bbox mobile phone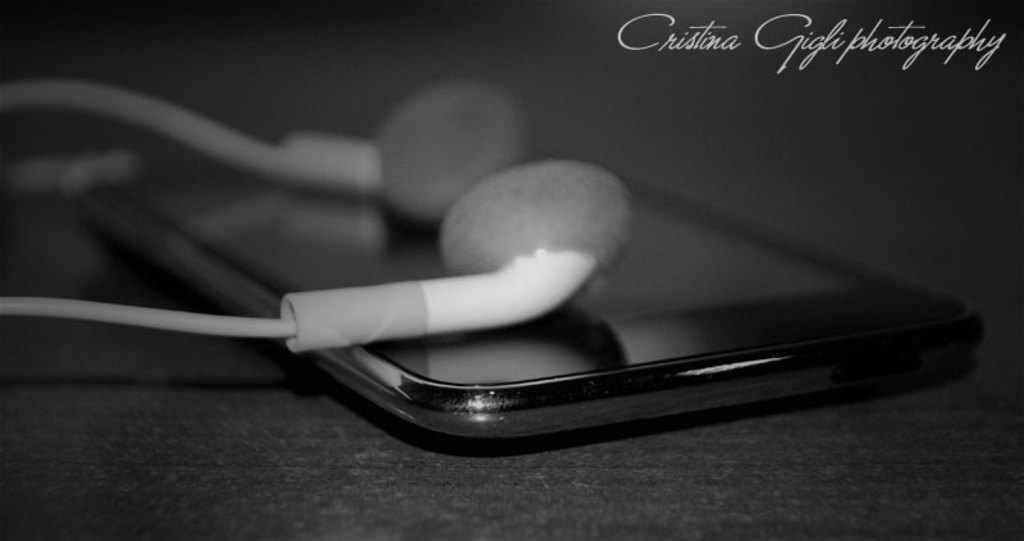
pyautogui.locateOnScreen(159, 223, 993, 444)
